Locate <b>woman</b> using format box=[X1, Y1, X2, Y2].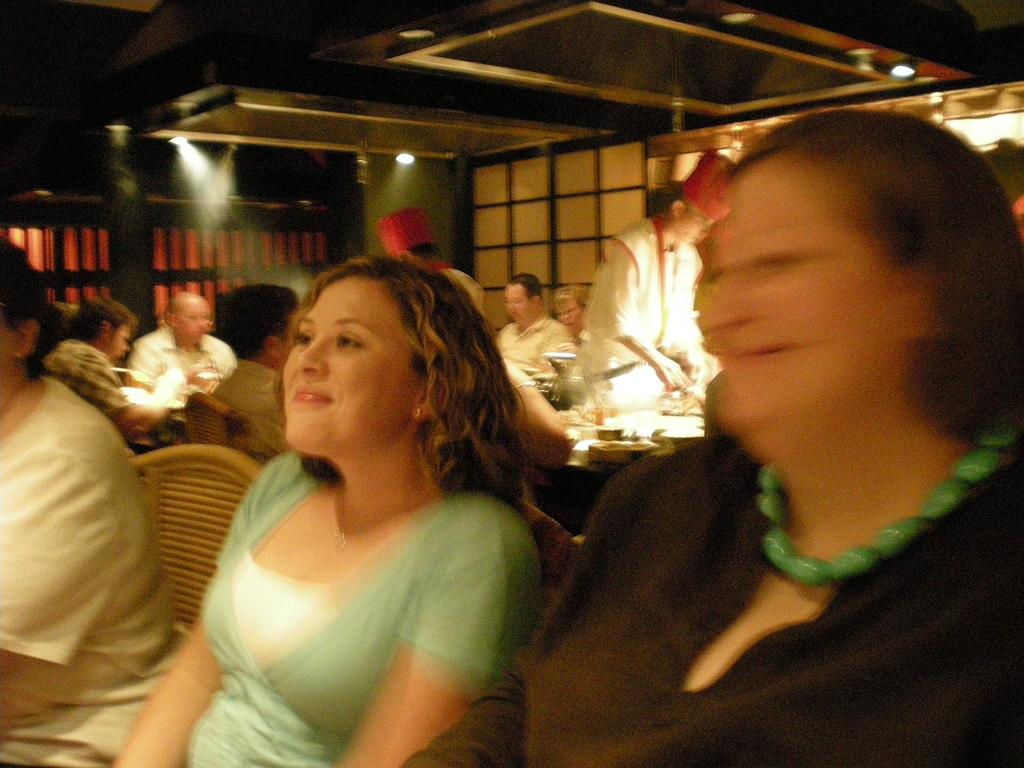
box=[551, 288, 586, 341].
